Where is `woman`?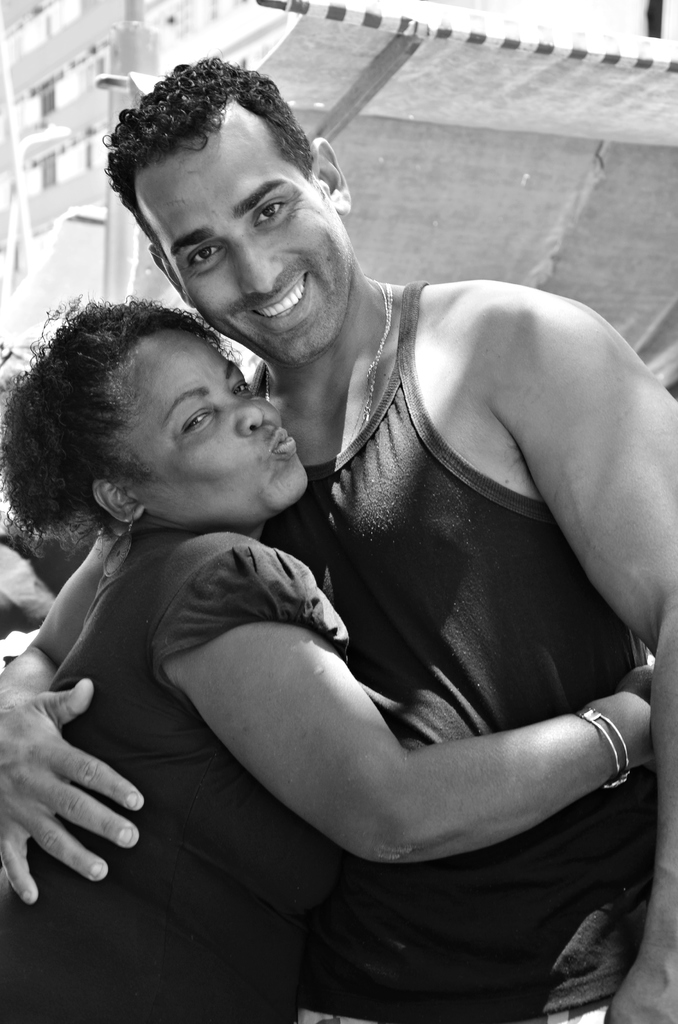
[x1=0, y1=303, x2=663, y2=1016].
